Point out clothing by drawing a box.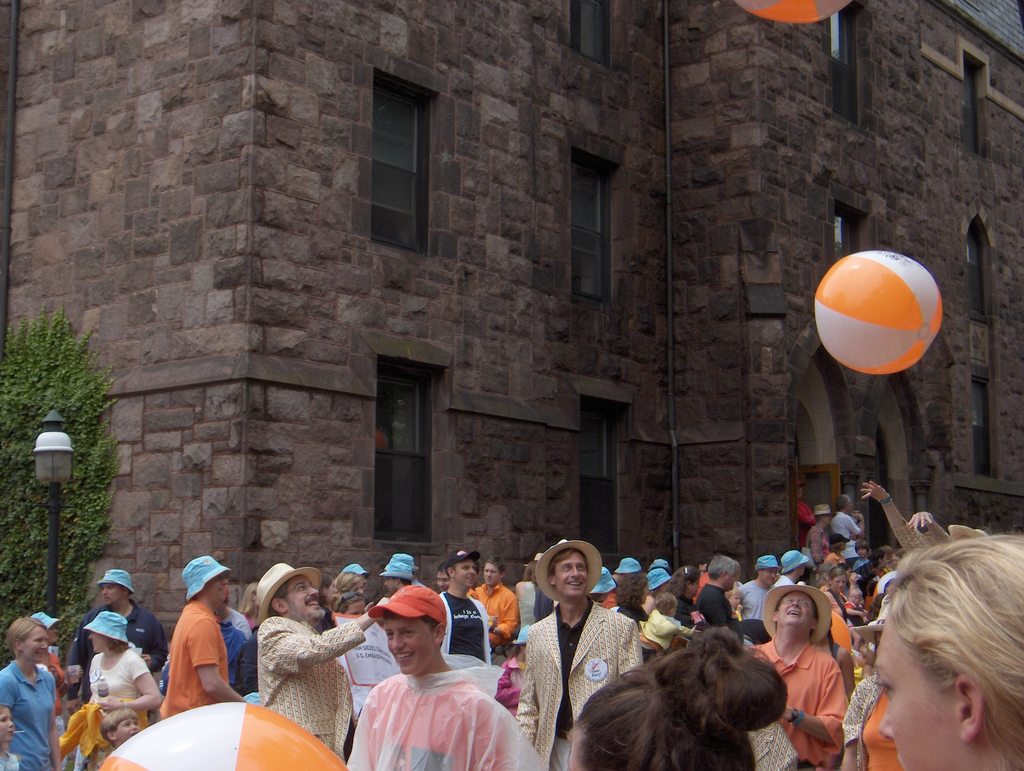
{"x1": 1, "y1": 659, "x2": 60, "y2": 770}.
